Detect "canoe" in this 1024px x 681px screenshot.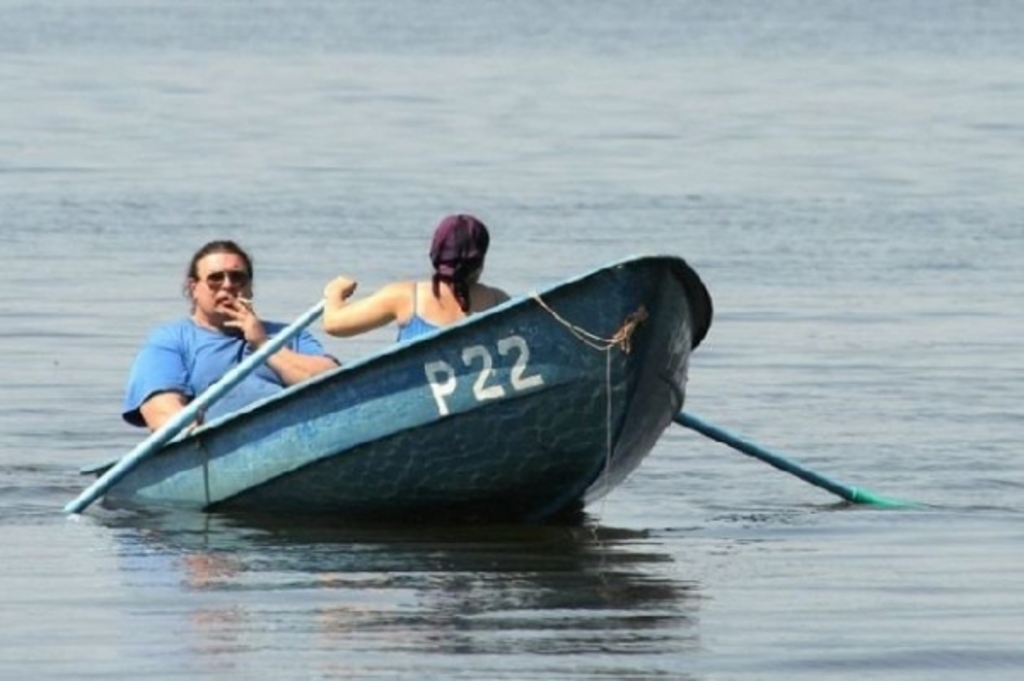
Detection: 89, 275, 676, 548.
